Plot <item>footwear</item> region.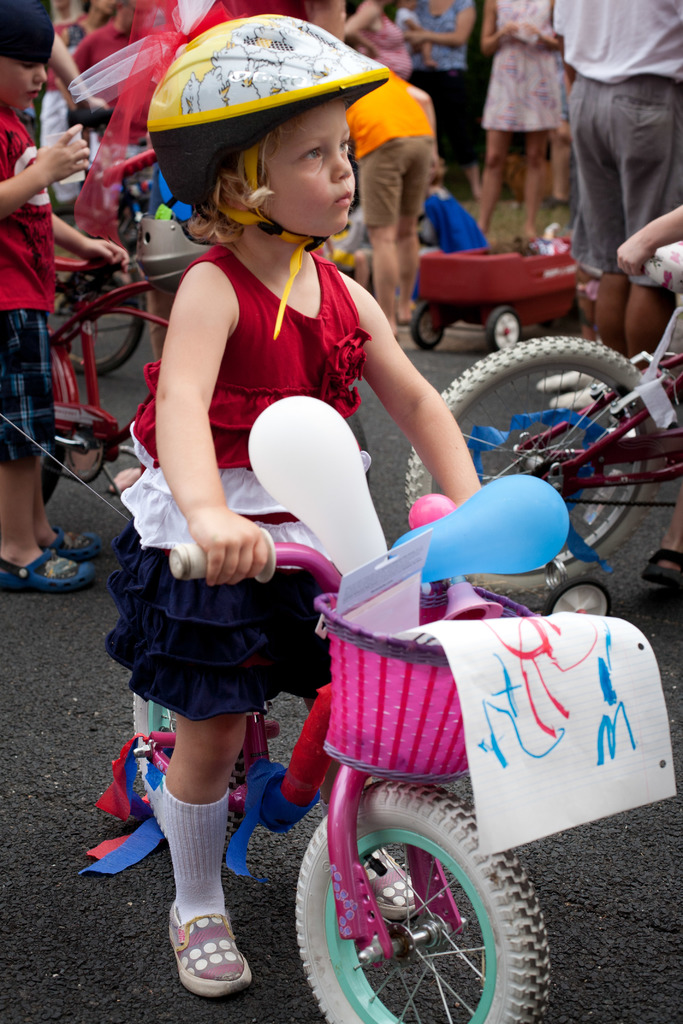
Plotted at select_region(0, 550, 101, 593).
